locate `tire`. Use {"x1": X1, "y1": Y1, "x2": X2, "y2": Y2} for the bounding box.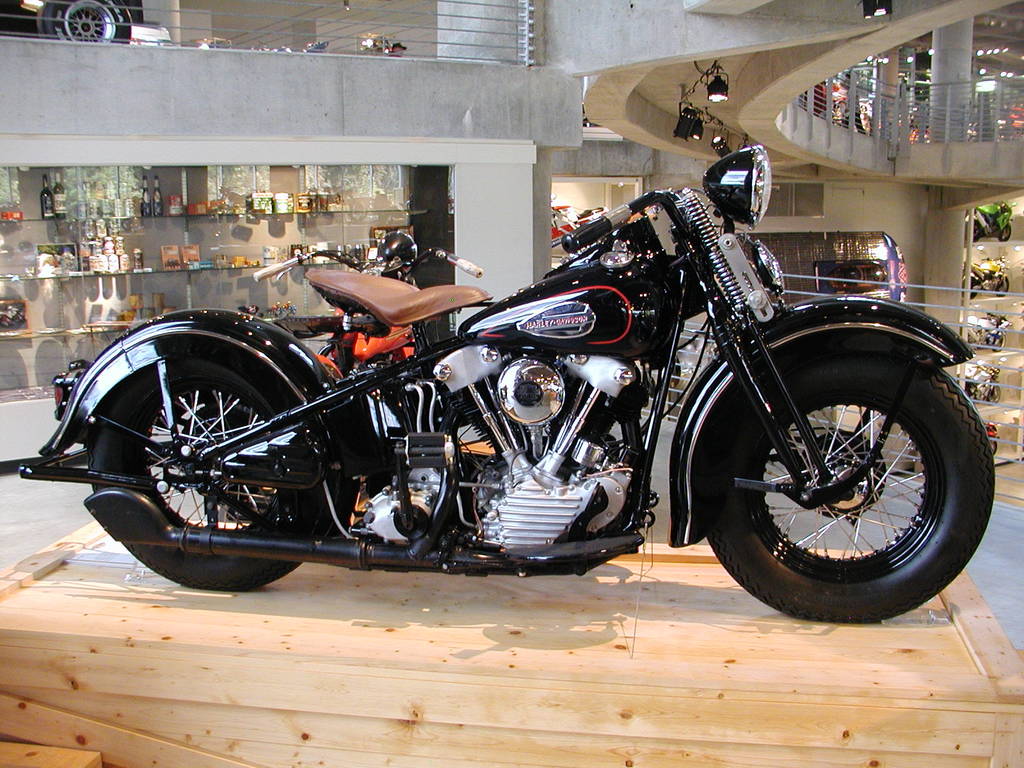
{"x1": 995, "y1": 272, "x2": 1009, "y2": 298}.
